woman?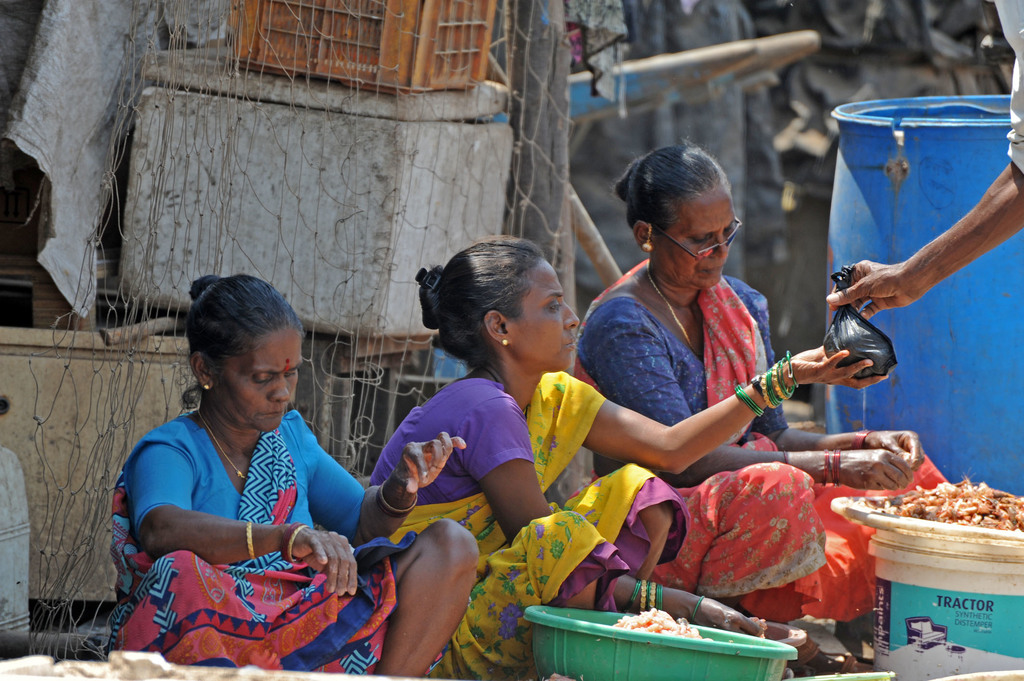
{"x1": 588, "y1": 142, "x2": 932, "y2": 609}
